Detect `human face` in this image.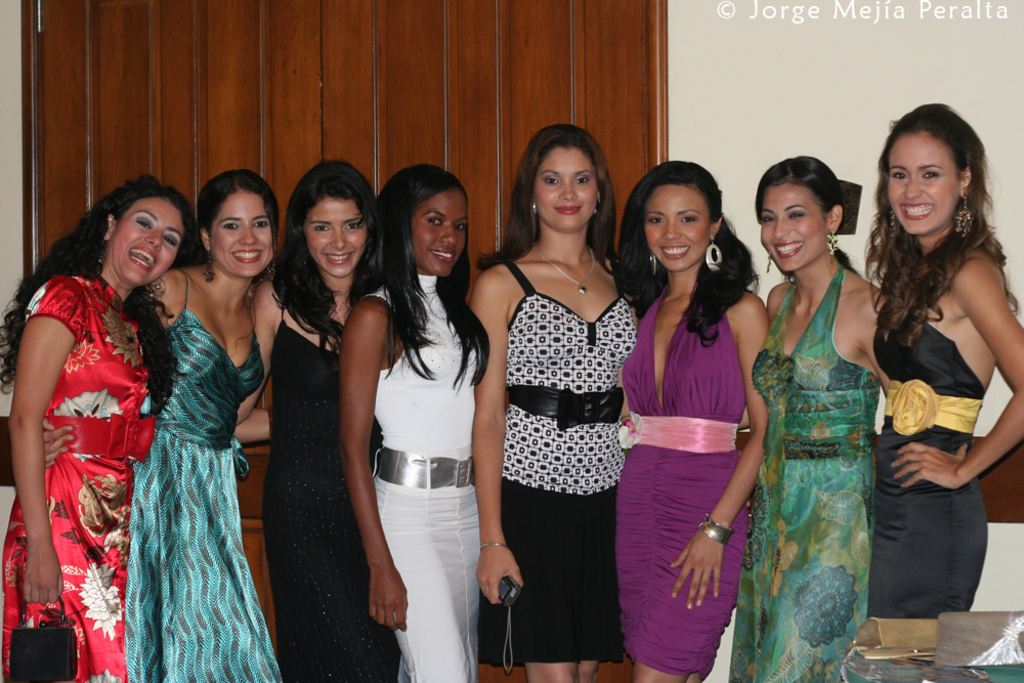
Detection: x1=642, y1=179, x2=713, y2=267.
